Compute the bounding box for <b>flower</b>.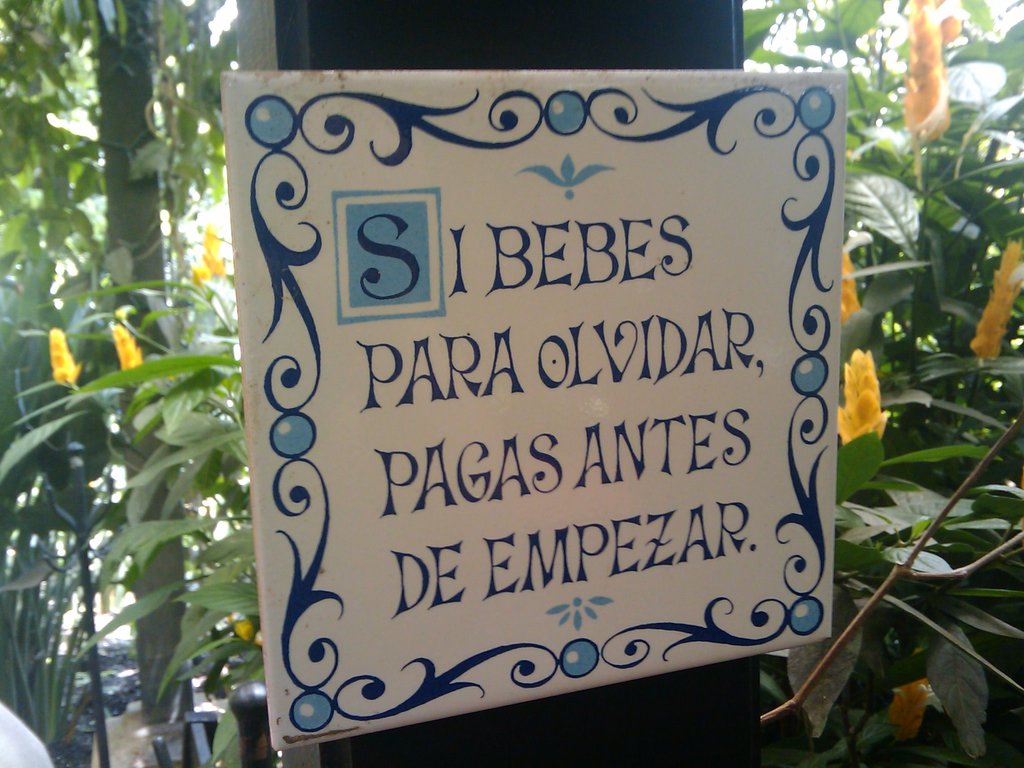
{"x1": 839, "y1": 248, "x2": 859, "y2": 322}.
